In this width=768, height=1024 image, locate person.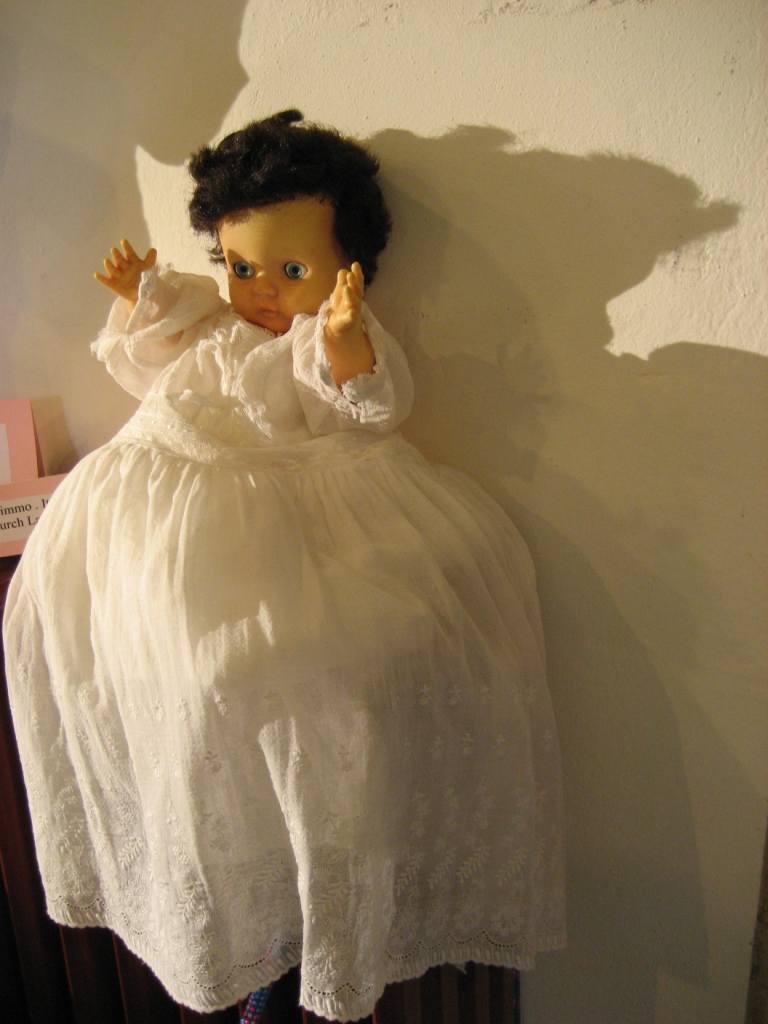
Bounding box: pyautogui.locateOnScreen(3, 105, 638, 991).
